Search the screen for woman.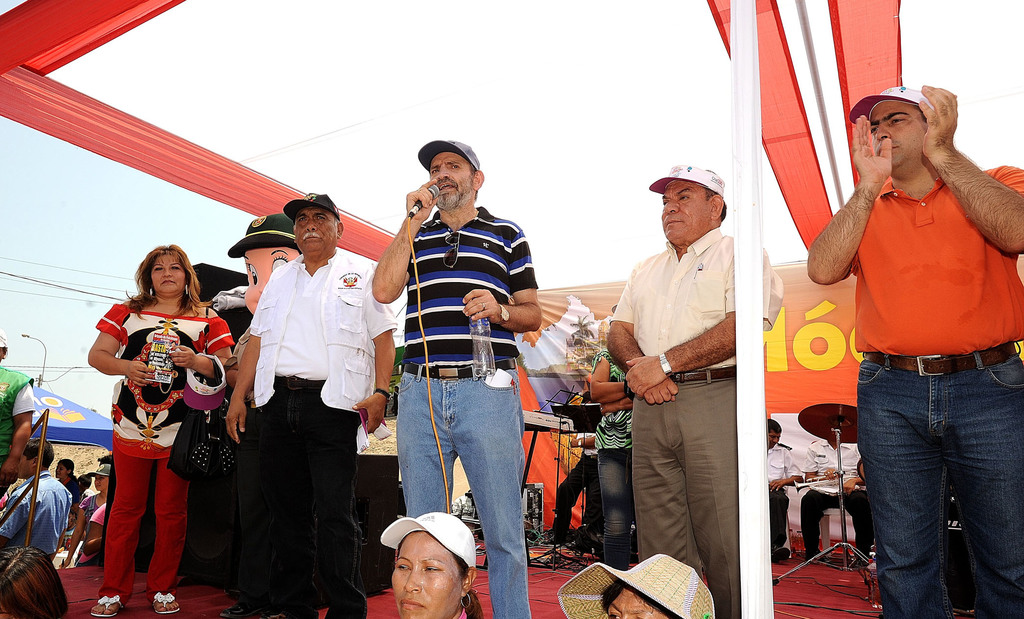
Found at rect(52, 459, 82, 508).
